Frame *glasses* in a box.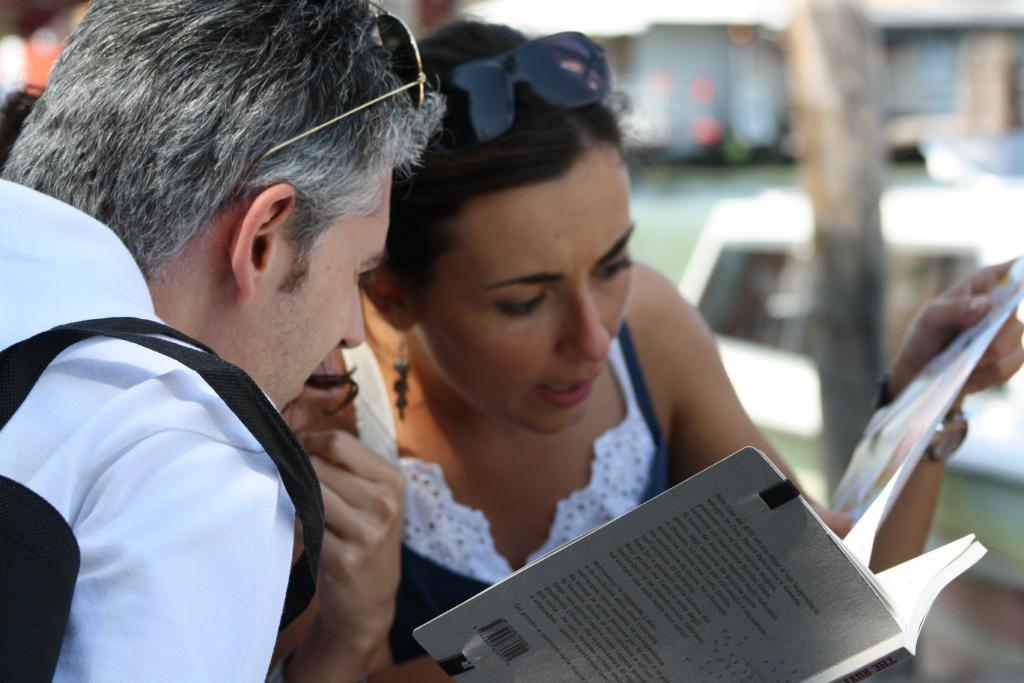
x1=227, y1=0, x2=433, y2=209.
